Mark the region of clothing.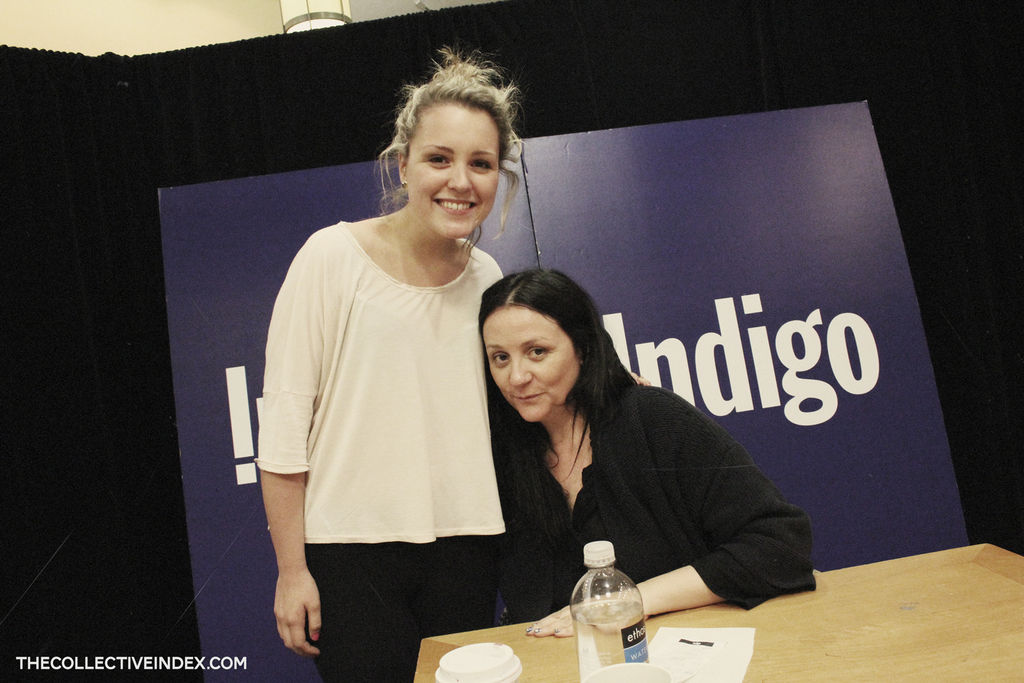
Region: (x1=491, y1=357, x2=803, y2=647).
